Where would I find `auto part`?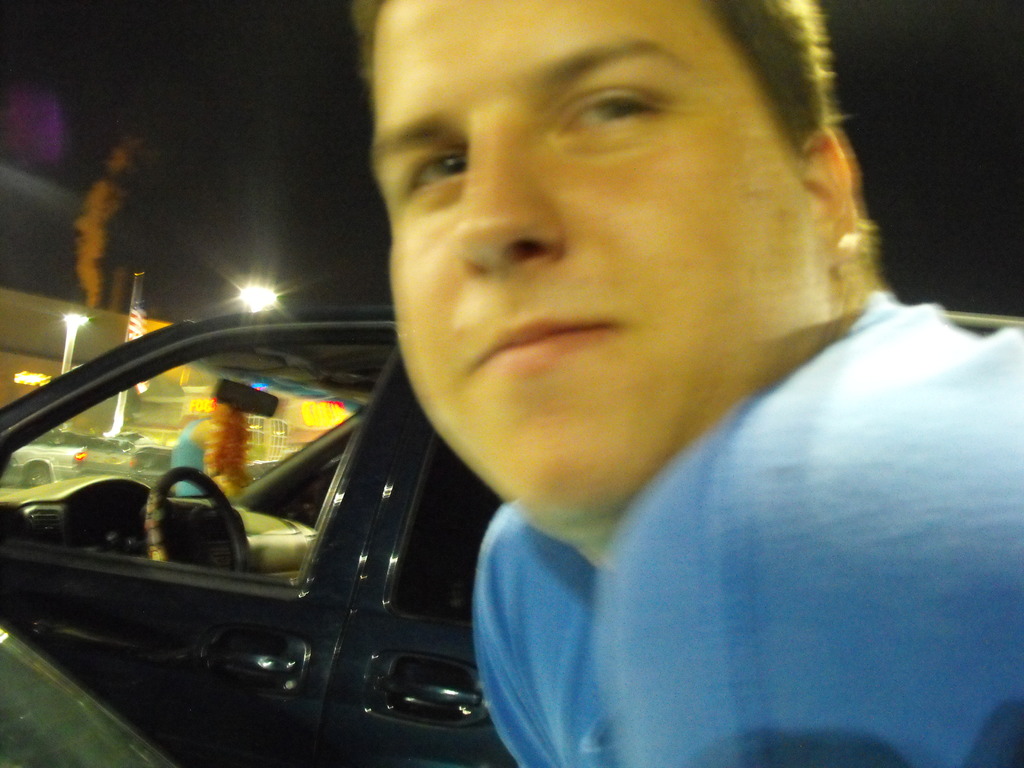
At select_region(144, 463, 246, 601).
